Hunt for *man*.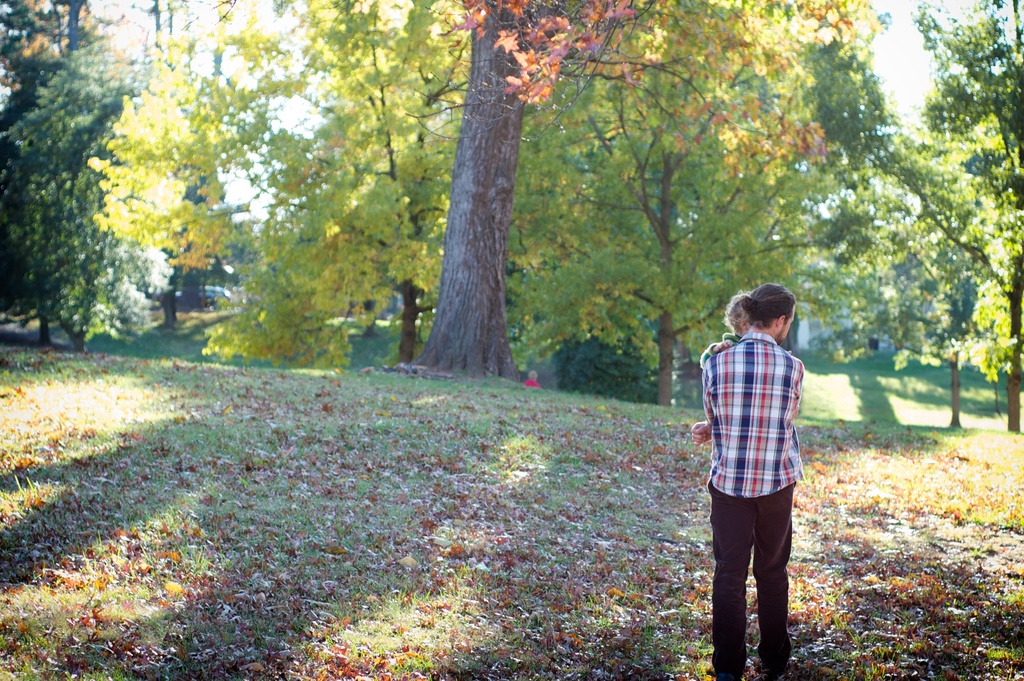
Hunted down at [left=689, top=280, right=806, bottom=680].
